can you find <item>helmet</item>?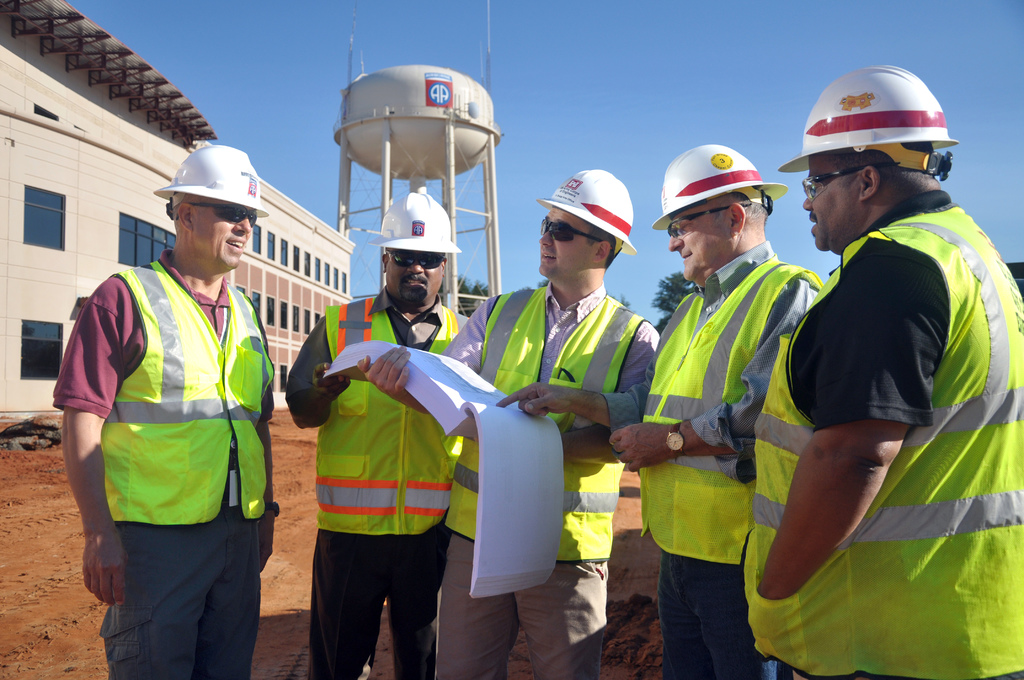
Yes, bounding box: 372/190/470/254.
